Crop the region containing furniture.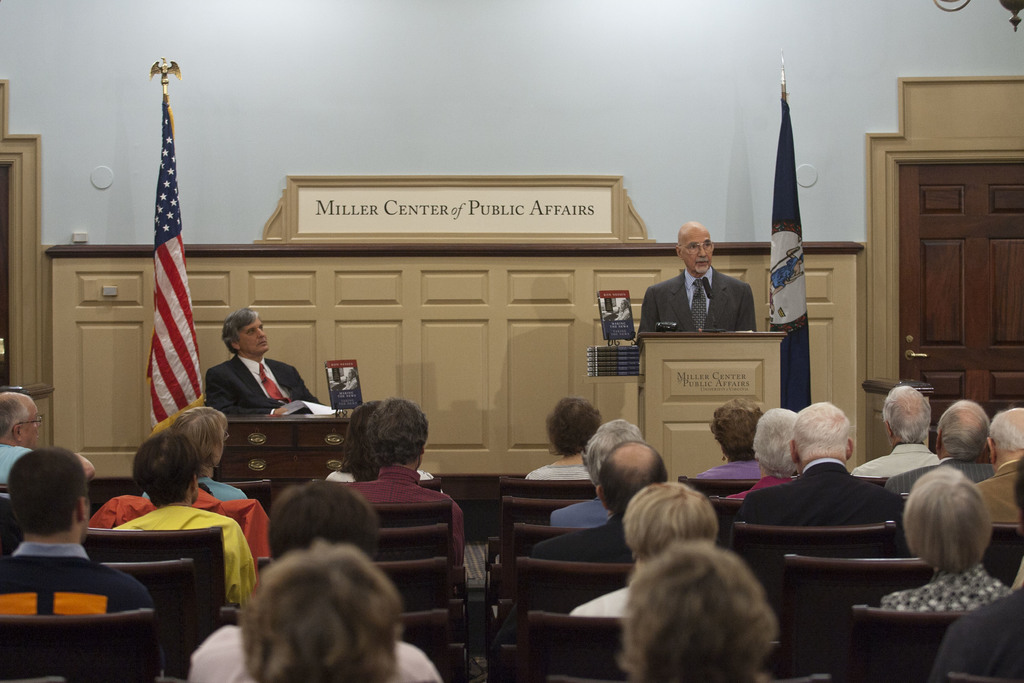
Crop region: [84, 523, 228, 611].
